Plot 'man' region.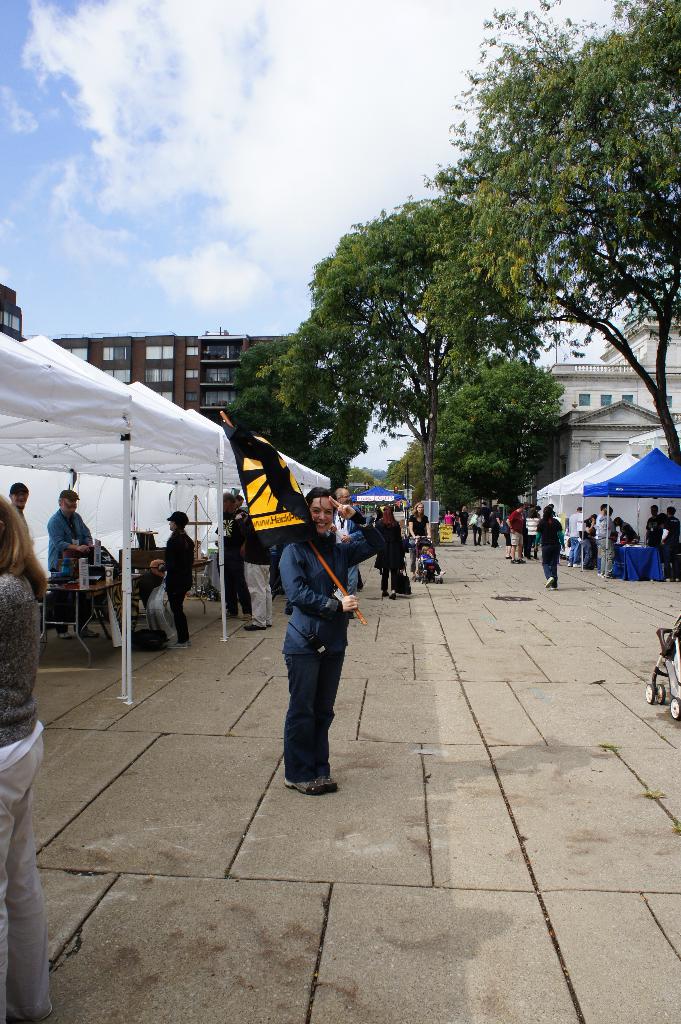
Plotted at region(8, 481, 30, 518).
